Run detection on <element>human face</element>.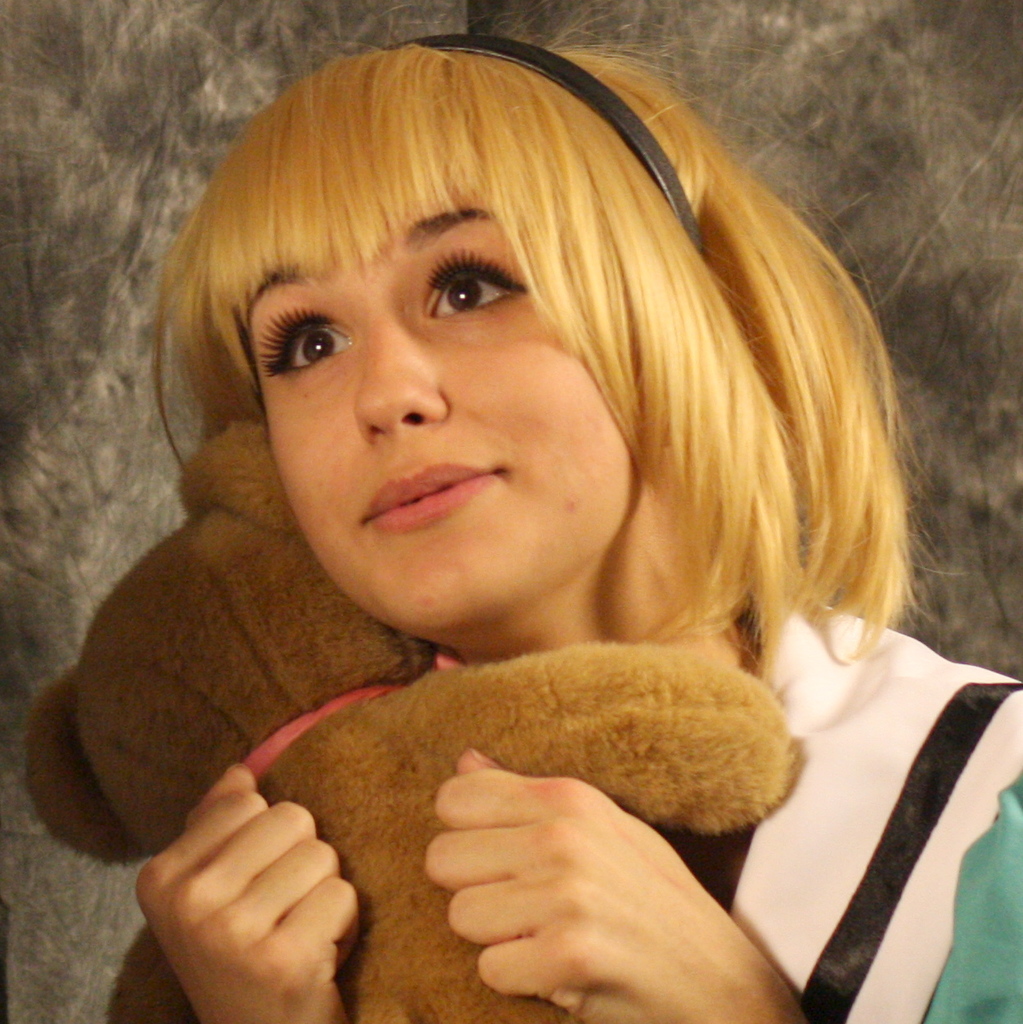
Result: 217, 110, 702, 632.
